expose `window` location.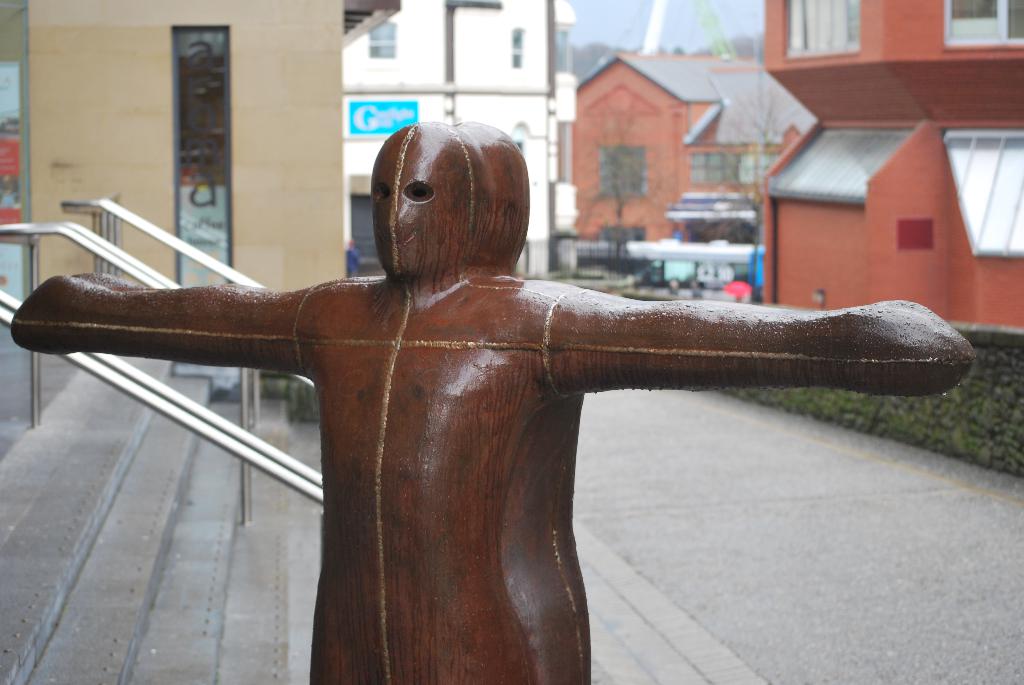
Exposed at <box>782,0,863,59</box>.
